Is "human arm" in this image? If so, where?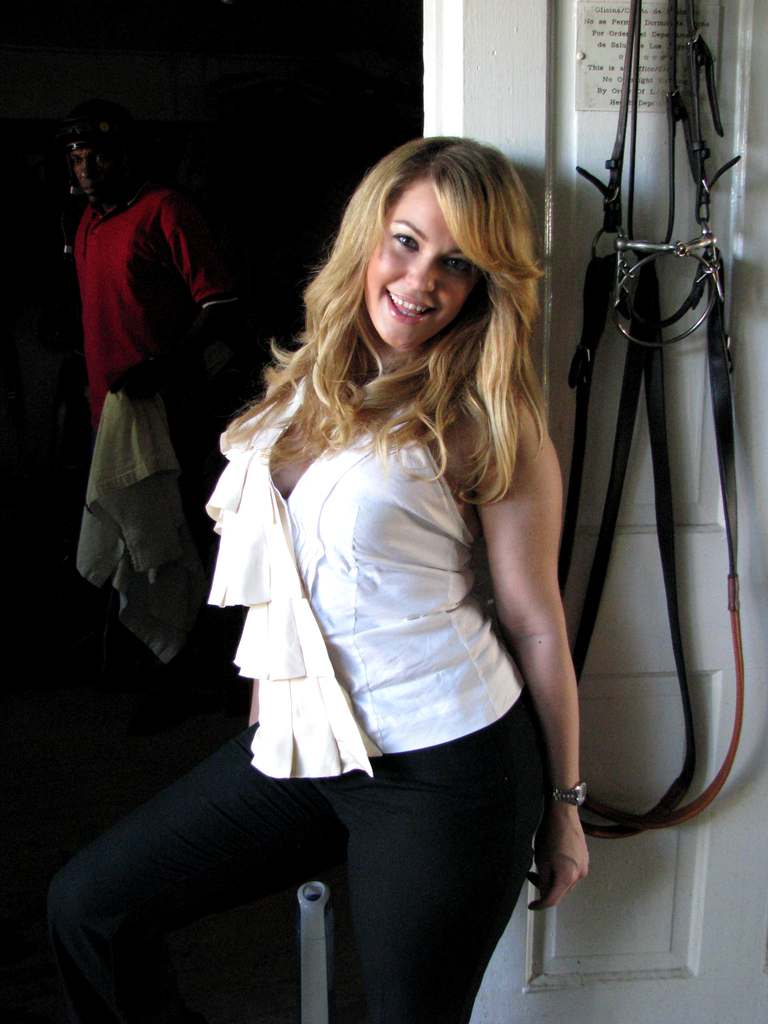
Yes, at Rect(490, 393, 595, 824).
